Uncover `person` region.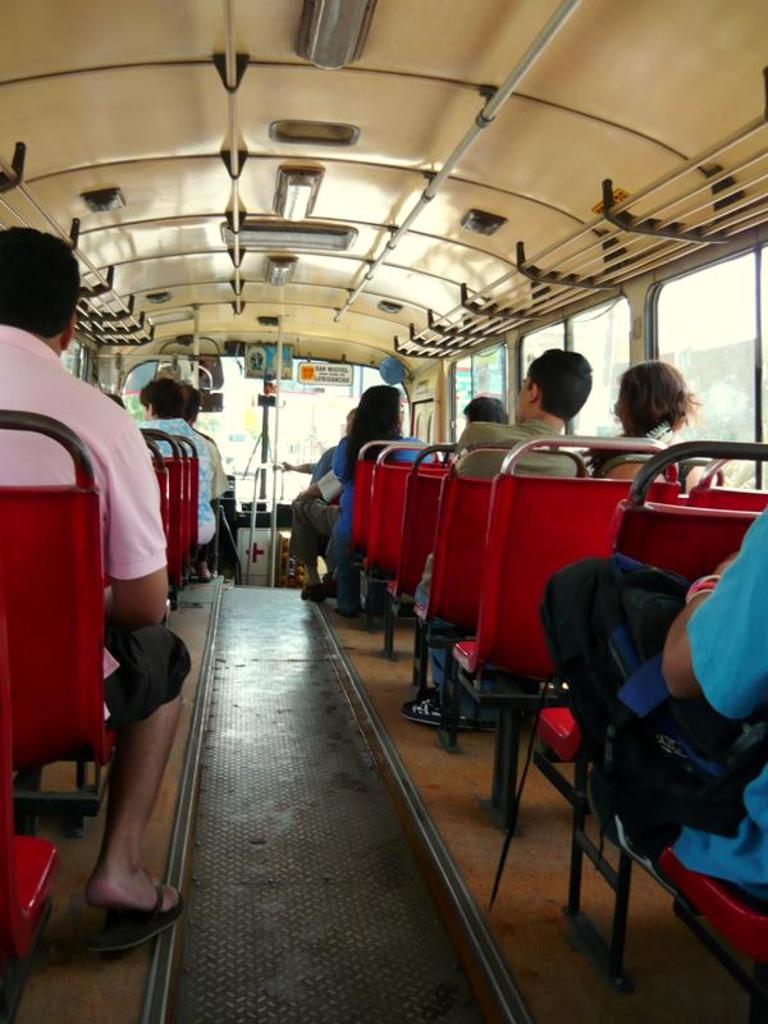
Uncovered: BBox(311, 364, 416, 608).
